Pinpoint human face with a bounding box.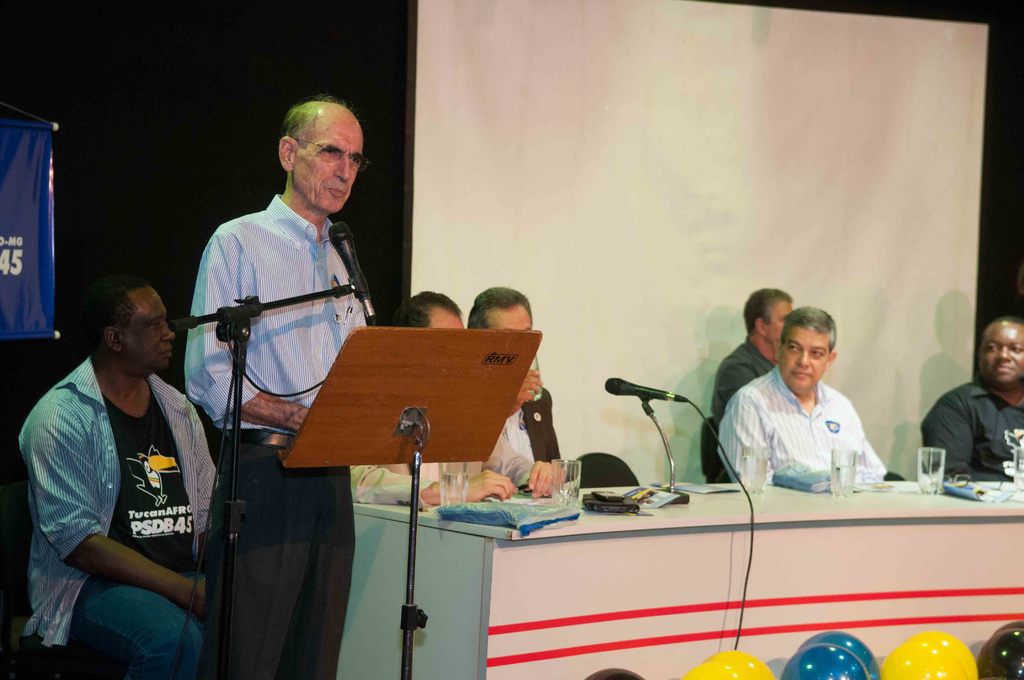
<region>767, 296, 797, 346</region>.
